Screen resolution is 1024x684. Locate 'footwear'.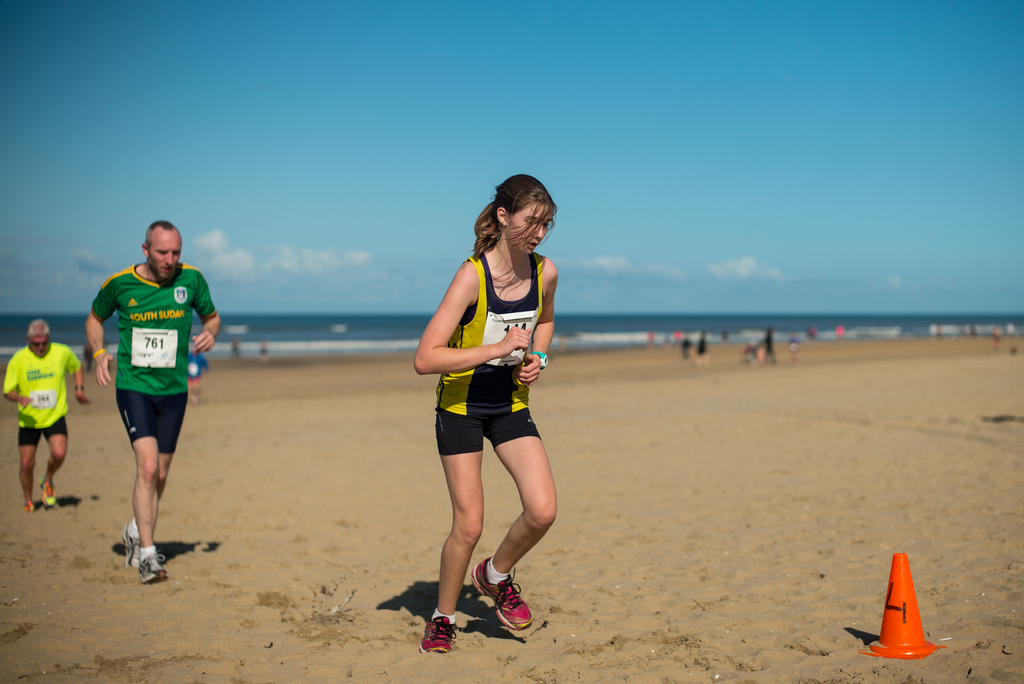
{"x1": 426, "y1": 585, "x2": 531, "y2": 650}.
